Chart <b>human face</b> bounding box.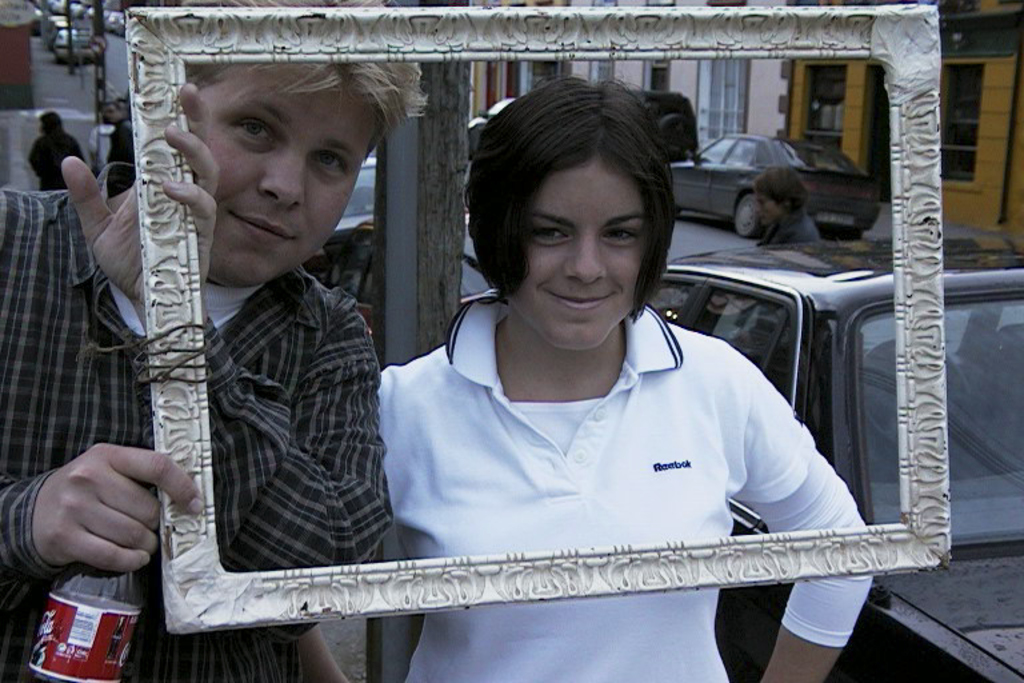
Charted: region(505, 148, 644, 356).
